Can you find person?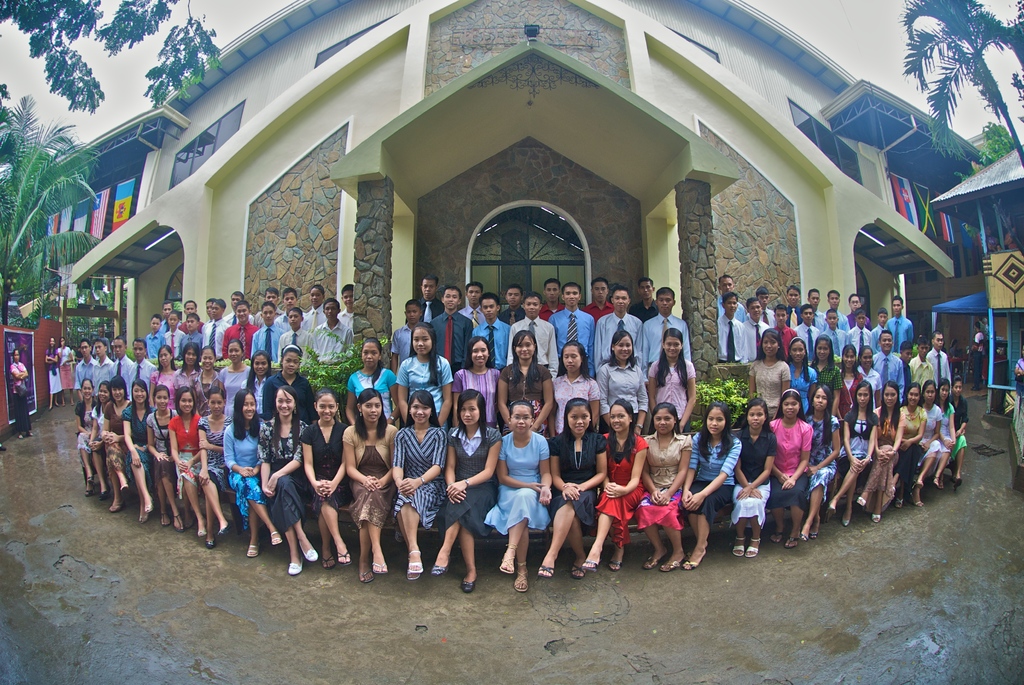
Yes, bounding box: (x1=444, y1=388, x2=503, y2=590).
